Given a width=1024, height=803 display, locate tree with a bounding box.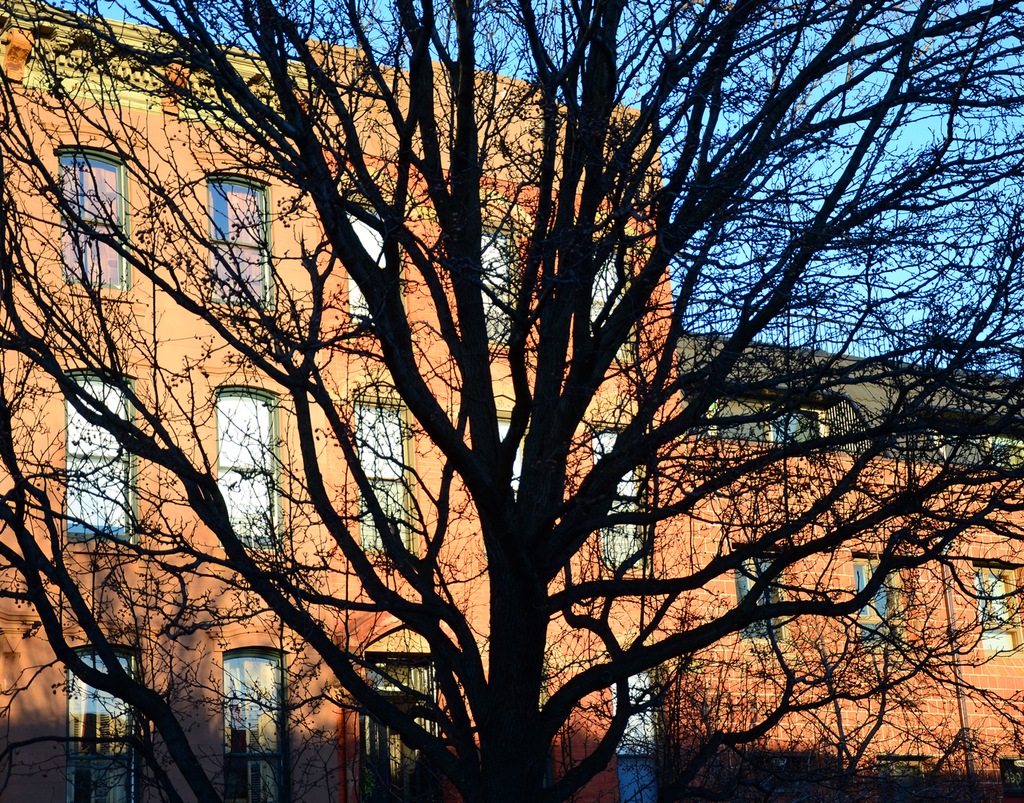
Located: bbox=[0, 0, 1023, 802].
